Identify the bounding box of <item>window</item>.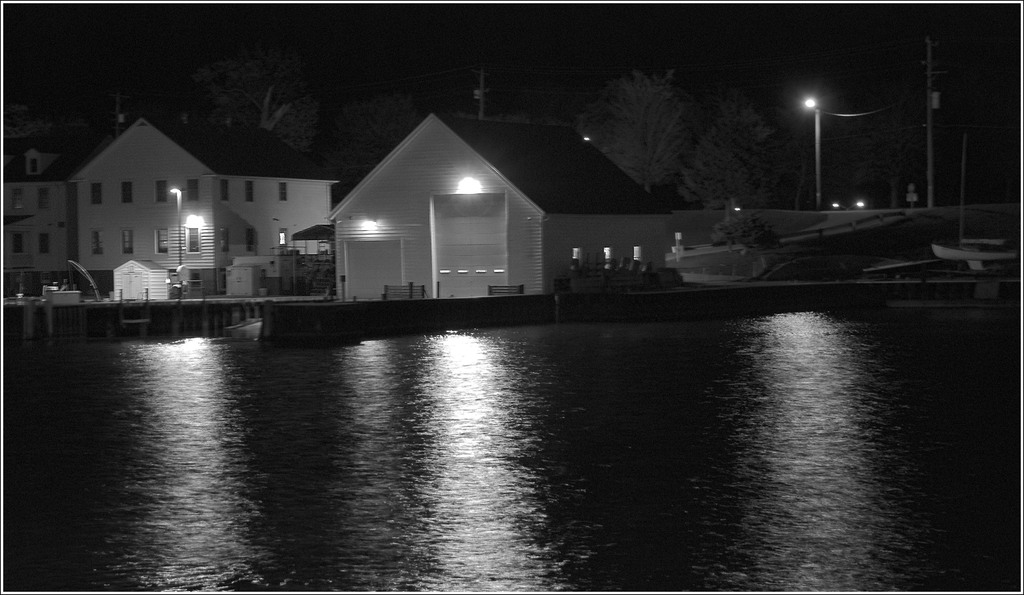
[x1=122, y1=181, x2=131, y2=205].
